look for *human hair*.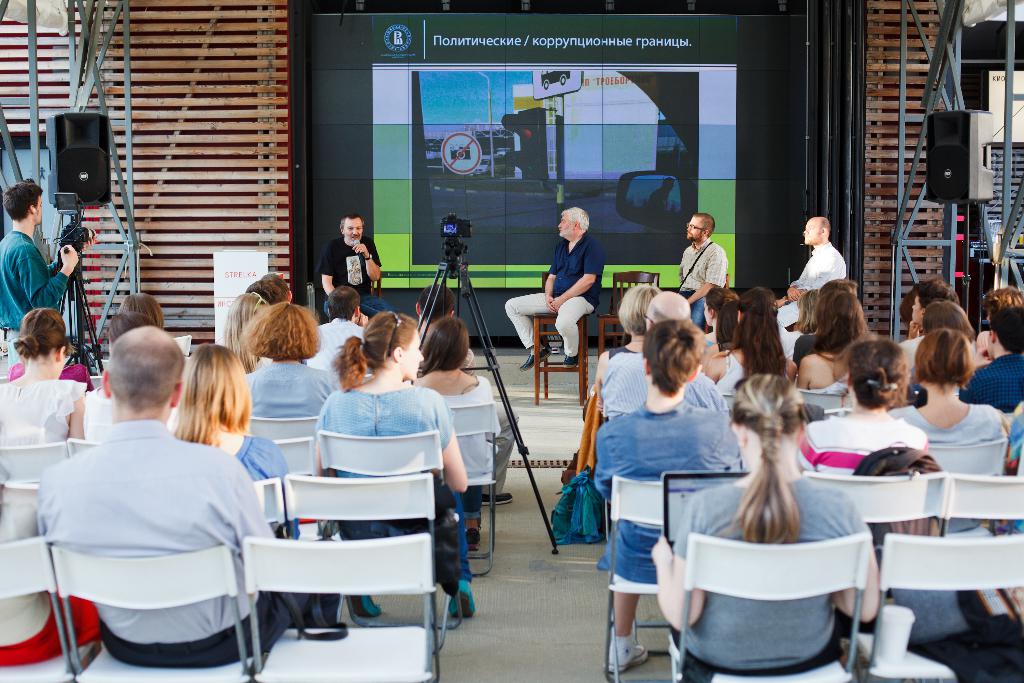
Found: (845,335,911,410).
